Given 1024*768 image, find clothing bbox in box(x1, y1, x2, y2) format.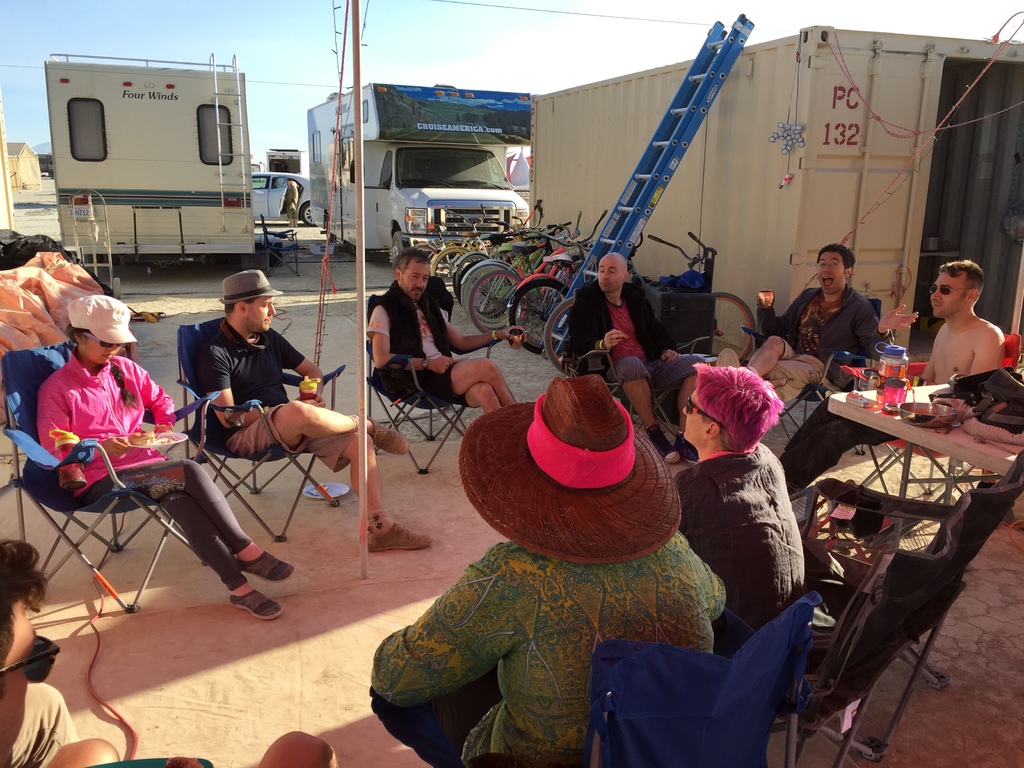
box(283, 186, 298, 220).
